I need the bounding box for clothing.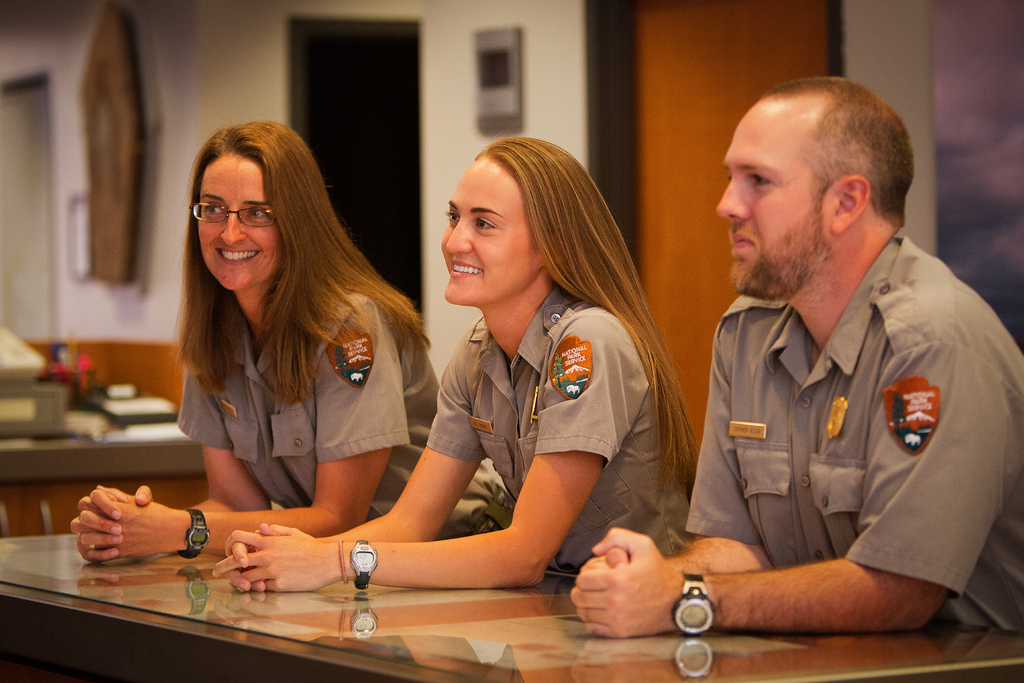
Here it is: detection(422, 282, 703, 579).
